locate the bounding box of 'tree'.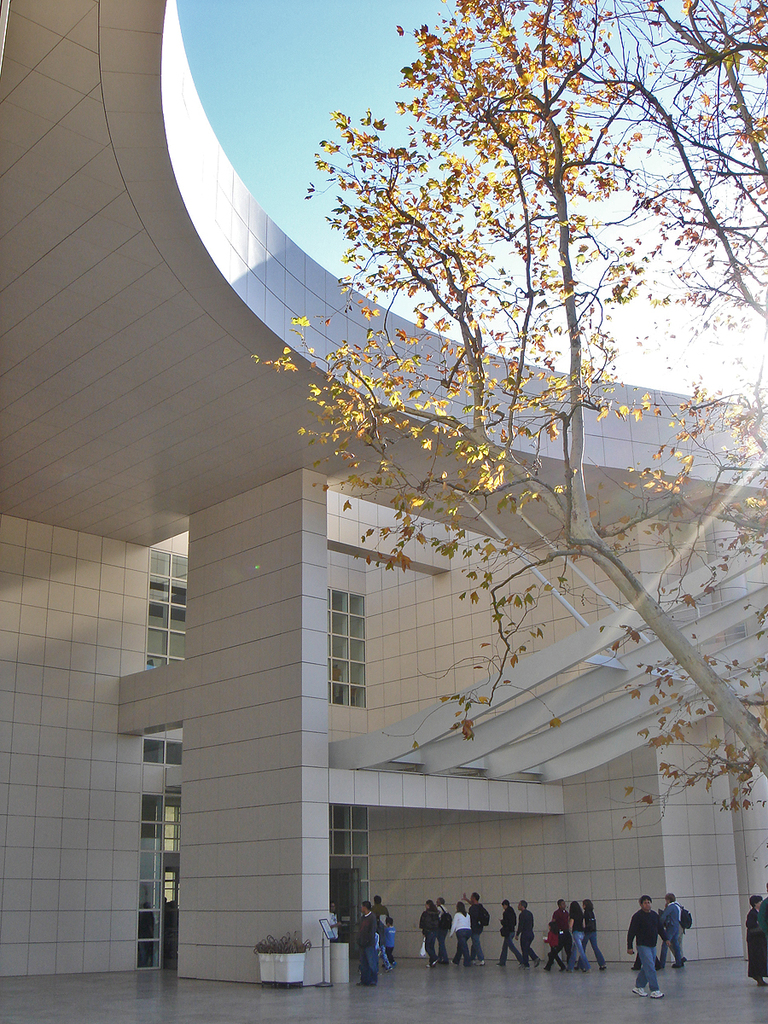
Bounding box: {"left": 250, "top": 0, "right": 767, "bottom": 824}.
